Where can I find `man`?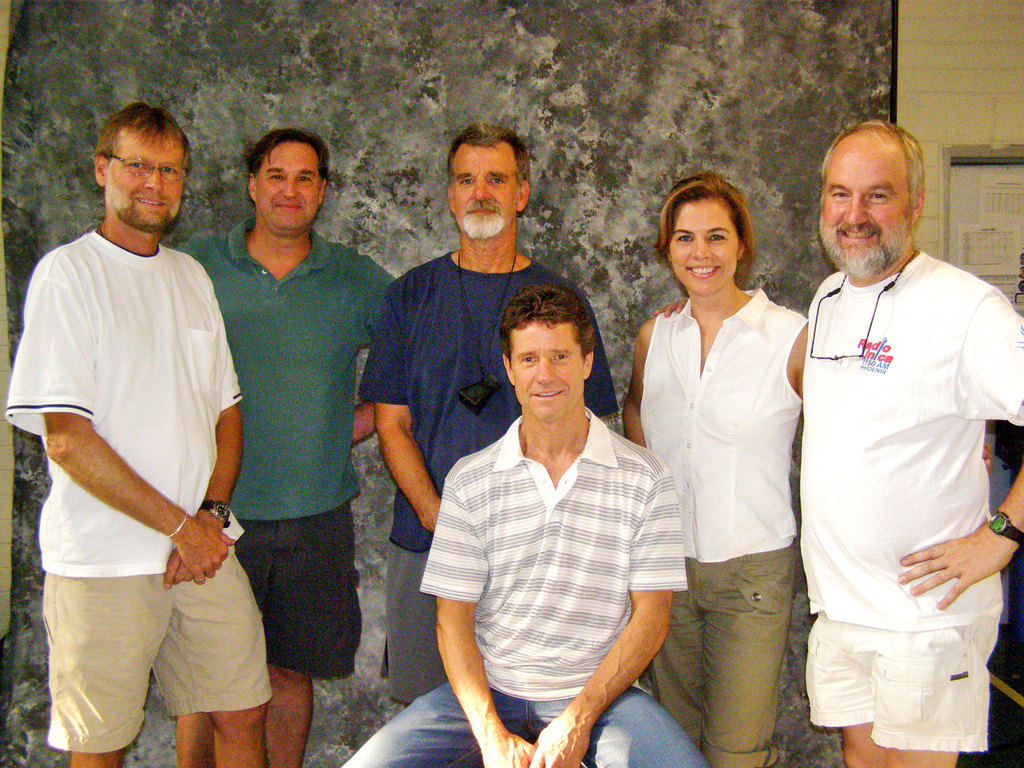
You can find it at x1=772, y1=90, x2=1016, y2=767.
